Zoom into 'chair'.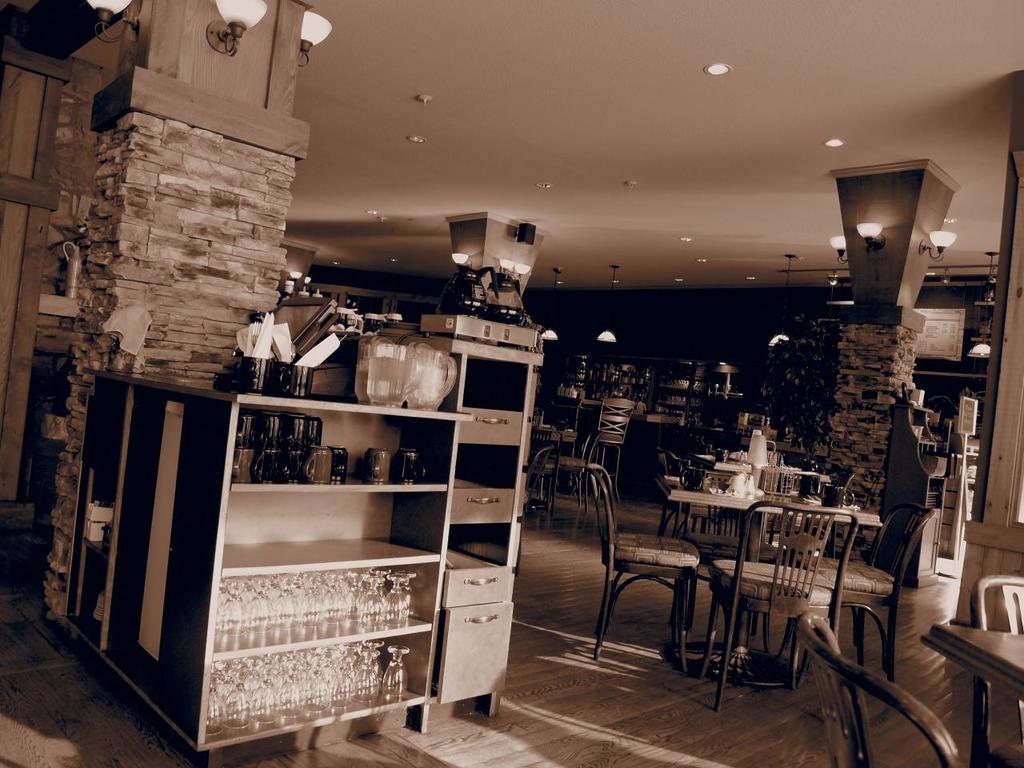
Zoom target: bbox=(969, 574, 1023, 767).
